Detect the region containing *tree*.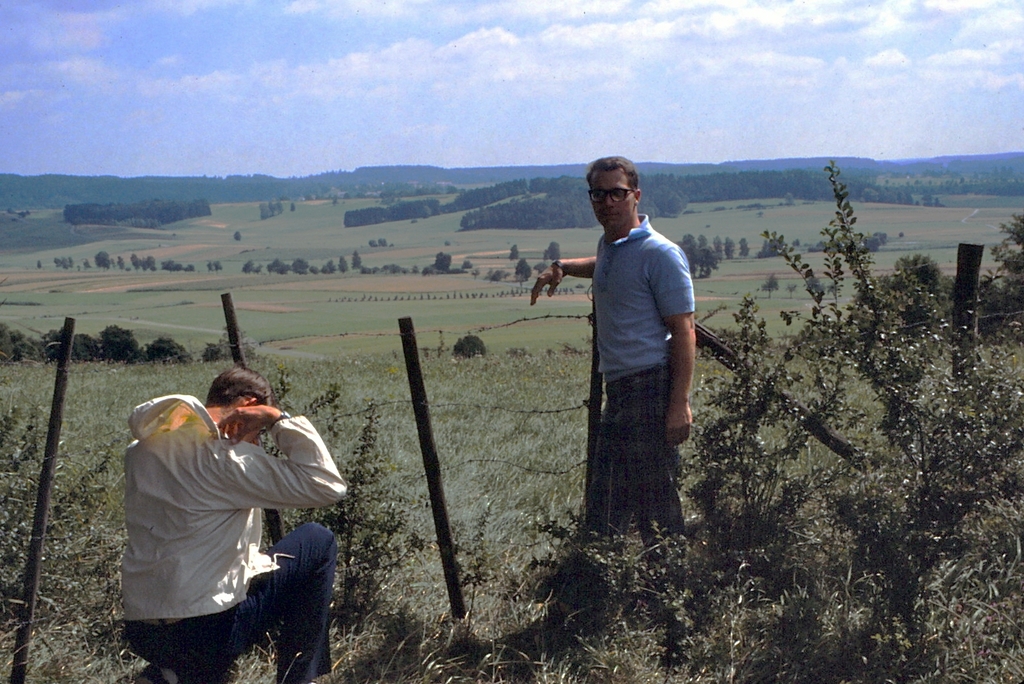
x1=432 y1=250 x2=455 y2=273.
